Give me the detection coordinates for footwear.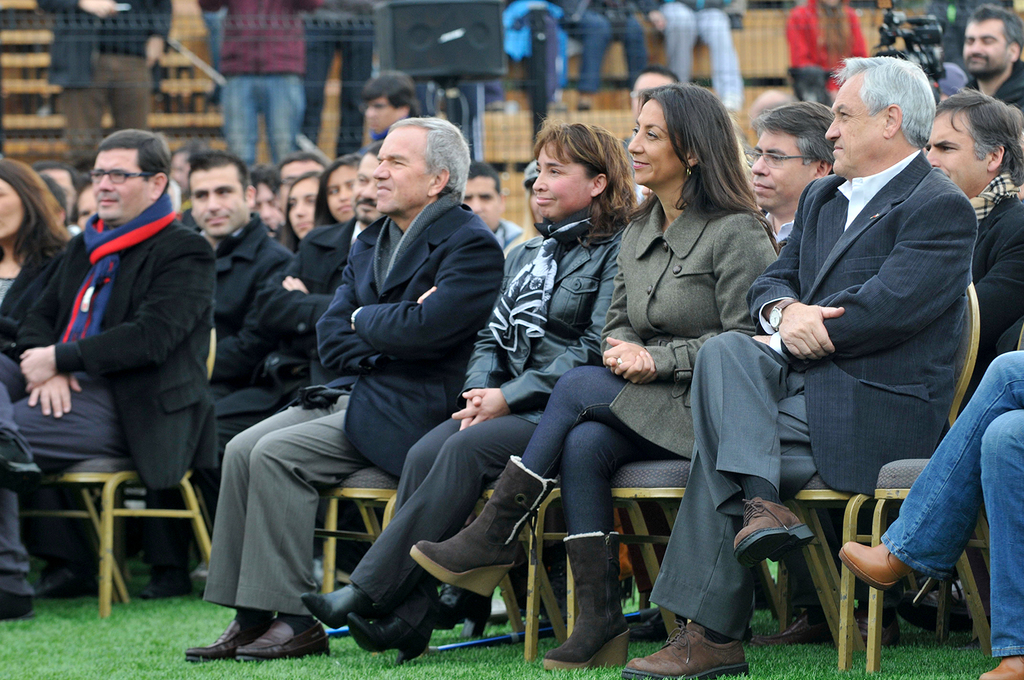
763, 585, 840, 651.
